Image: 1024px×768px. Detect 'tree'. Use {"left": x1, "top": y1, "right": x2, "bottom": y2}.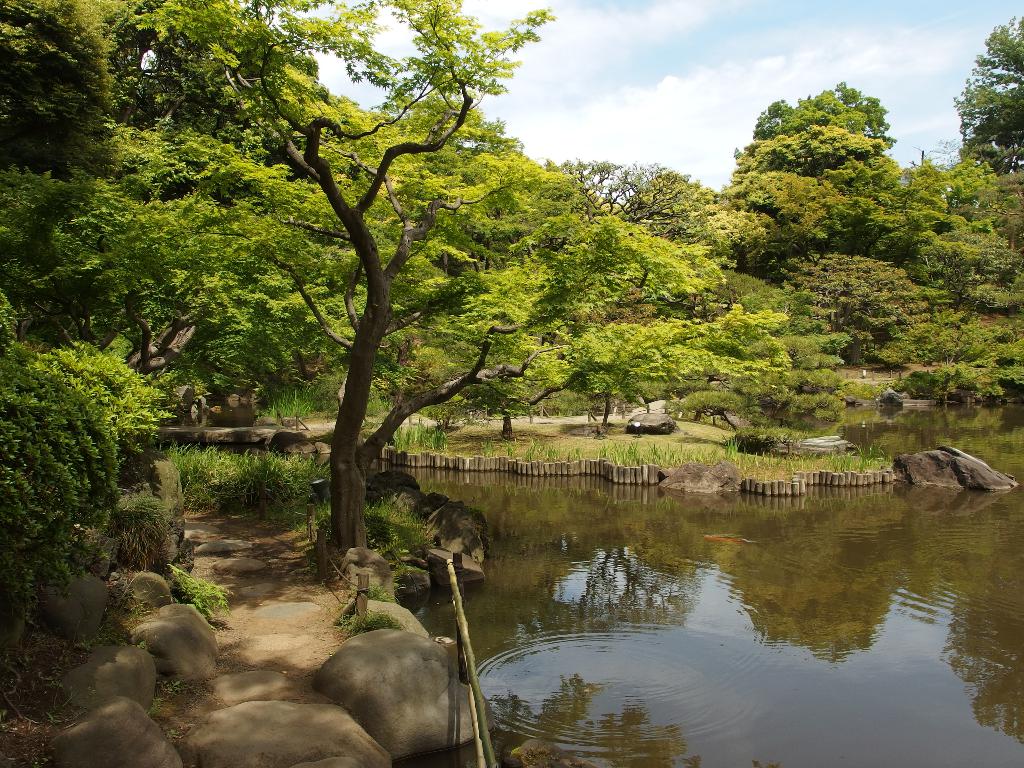
{"left": 735, "top": 85, "right": 917, "bottom": 237}.
